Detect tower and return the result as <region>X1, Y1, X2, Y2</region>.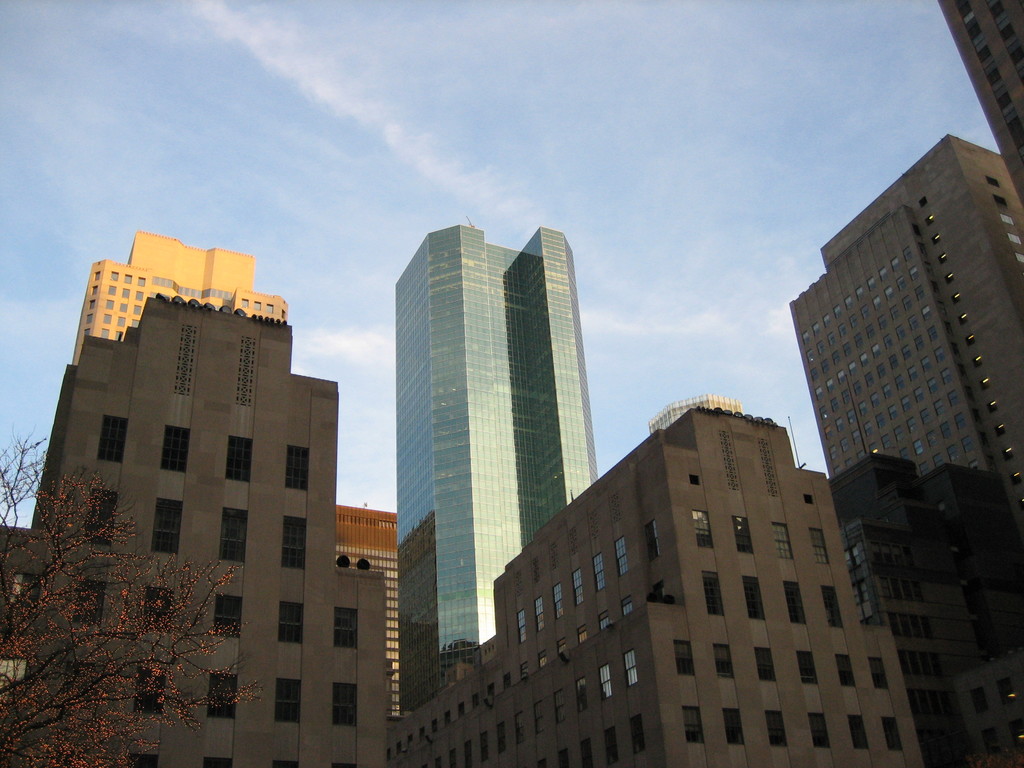
<region>788, 135, 1023, 767</region>.
